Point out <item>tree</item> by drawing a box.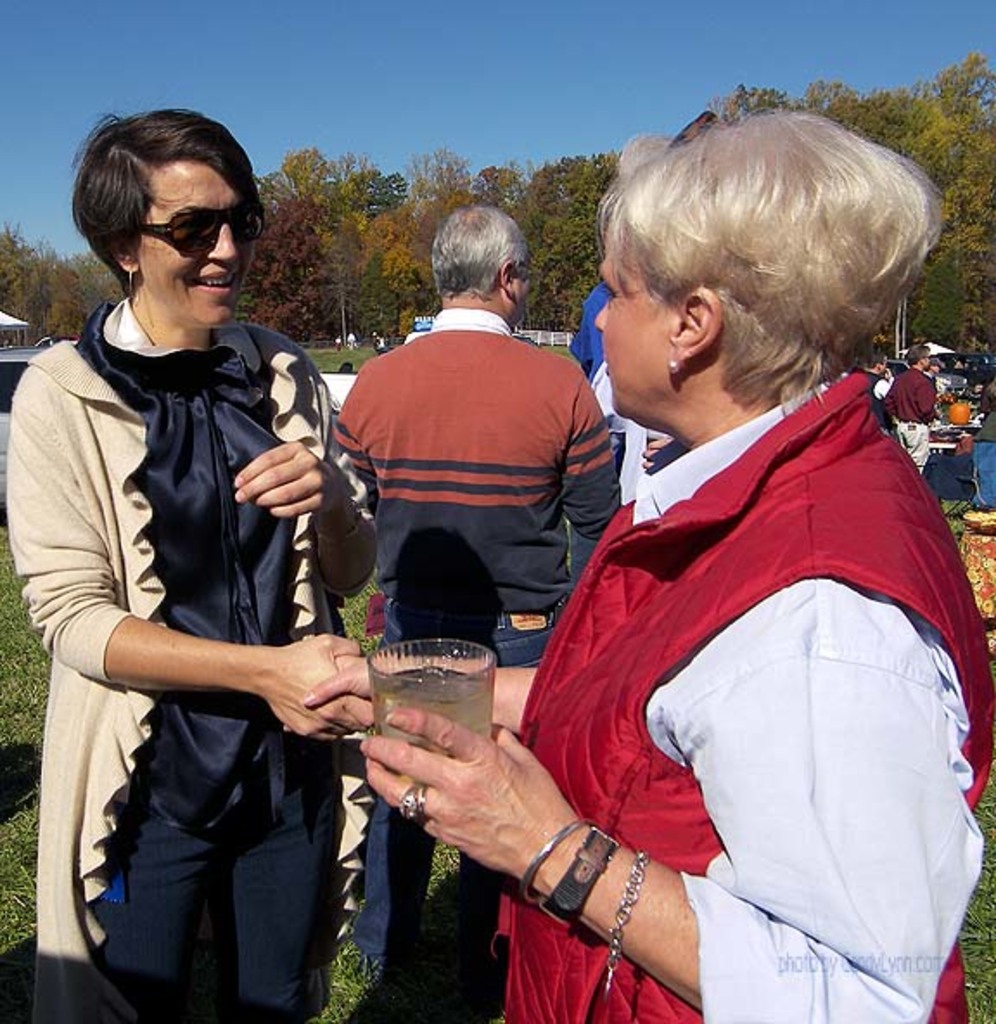
<bbox>709, 35, 994, 365</bbox>.
